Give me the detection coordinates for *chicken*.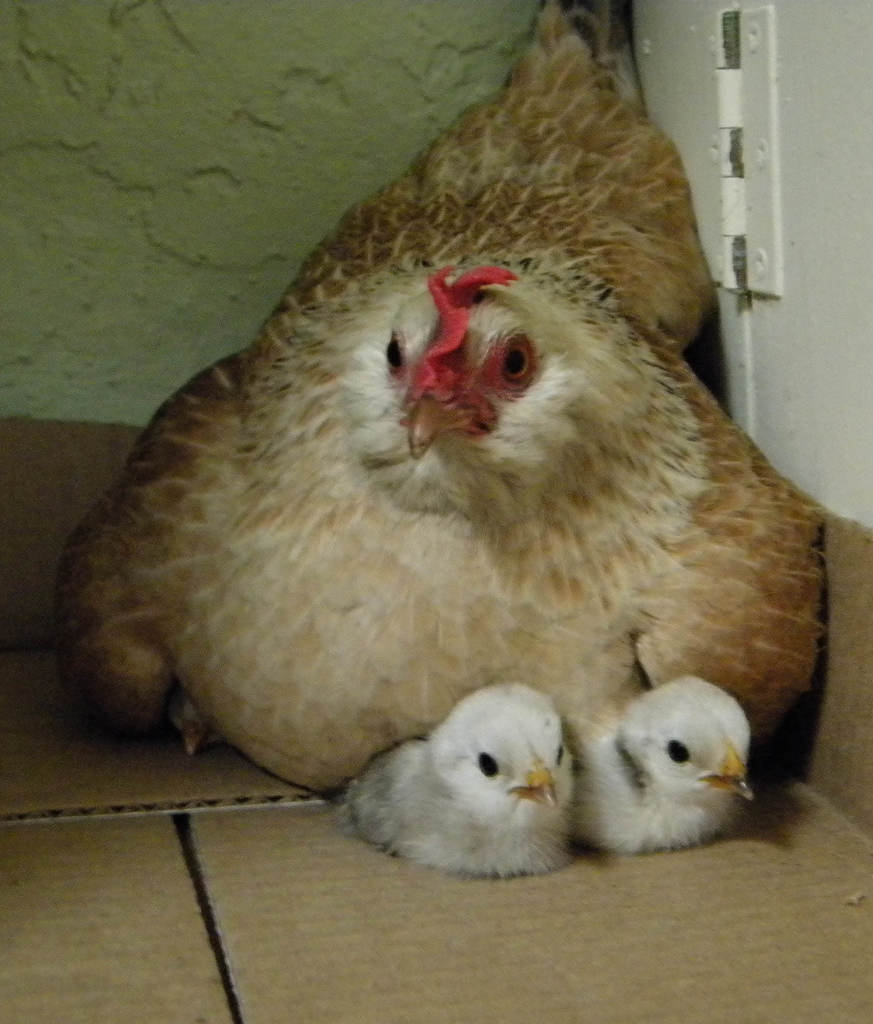
(x1=38, y1=6, x2=828, y2=794).
